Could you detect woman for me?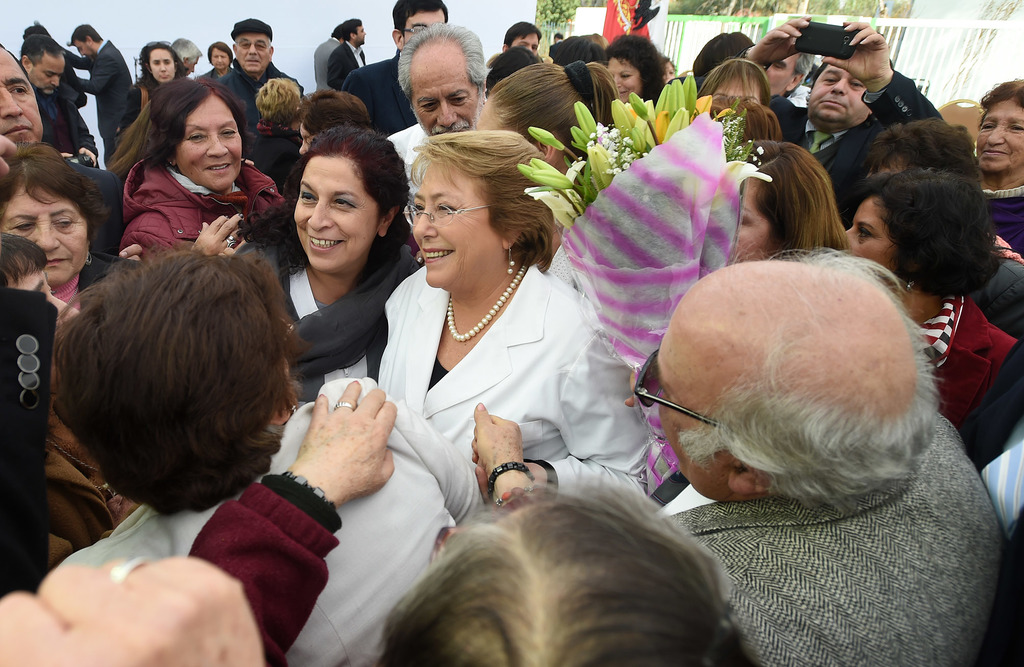
Detection result: {"x1": 353, "y1": 118, "x2": 624, "y2": 526}.
